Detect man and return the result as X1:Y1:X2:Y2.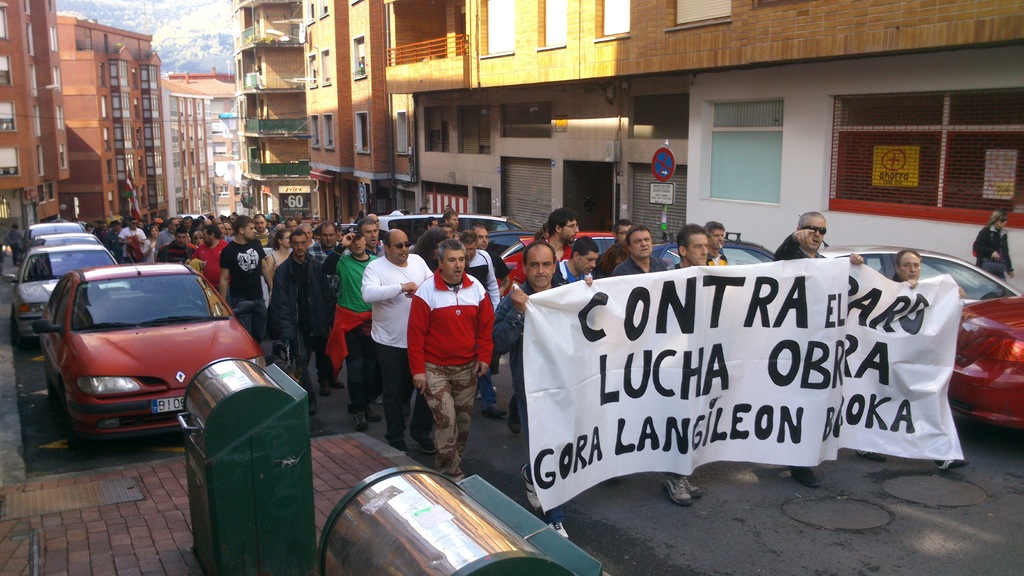
888:249:966:469.
